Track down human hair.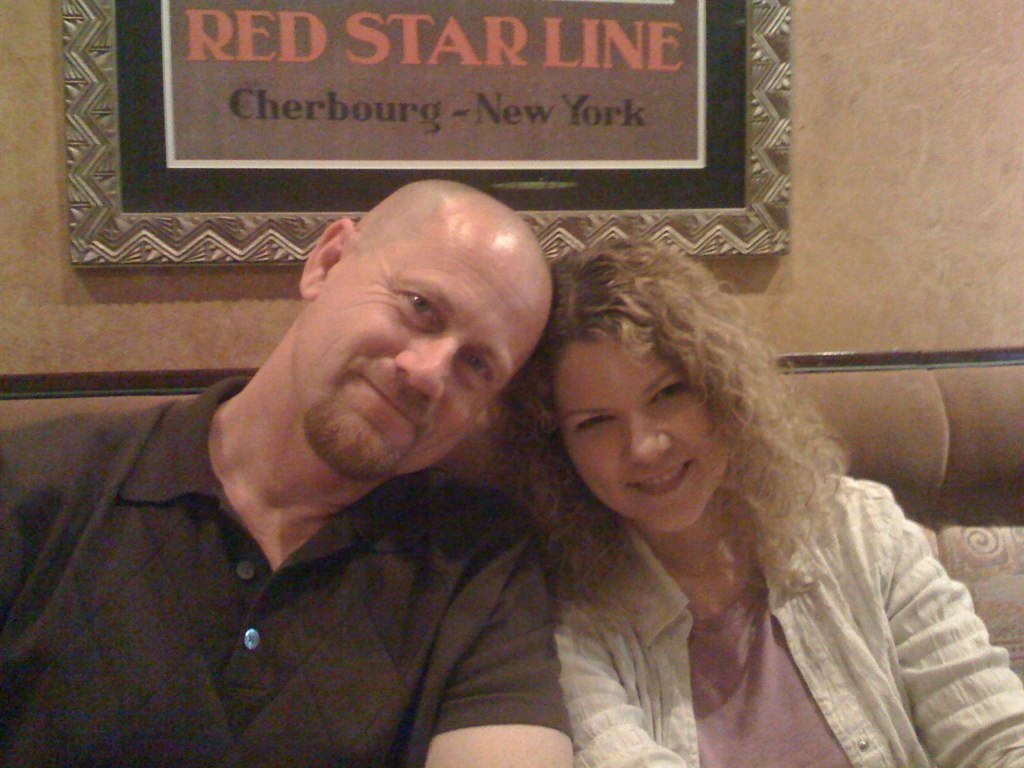
Tracked to <box>491,242,854,623</box>.
